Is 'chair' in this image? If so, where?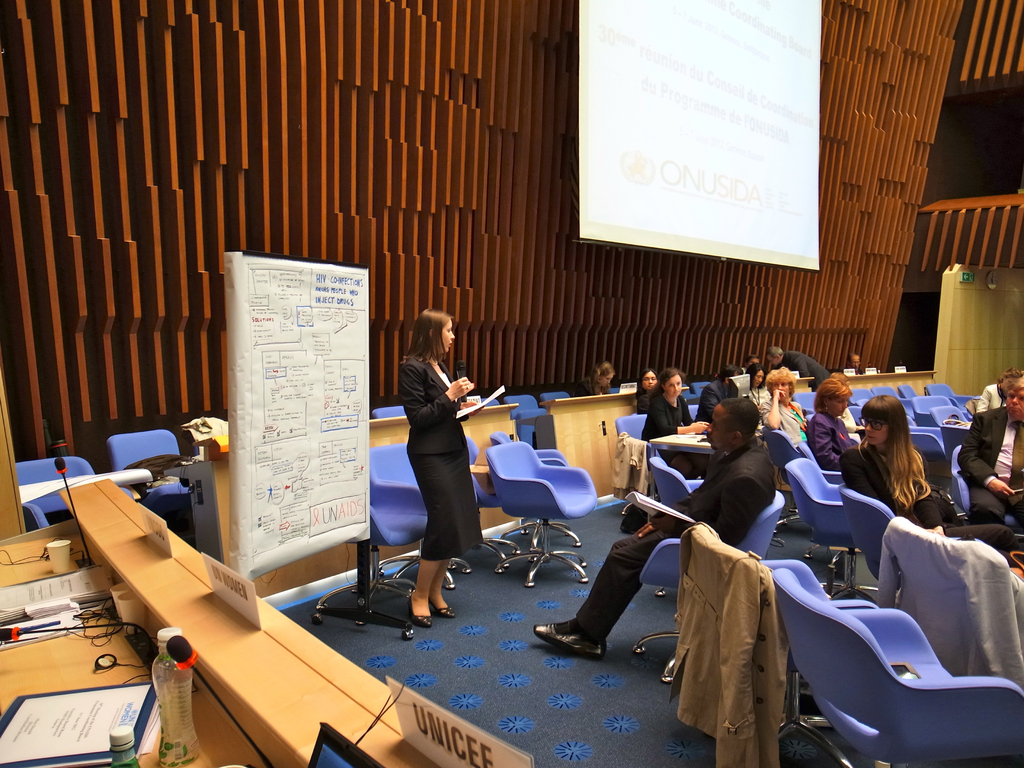
Yes, at Rect(911, 392, 957, 430).
